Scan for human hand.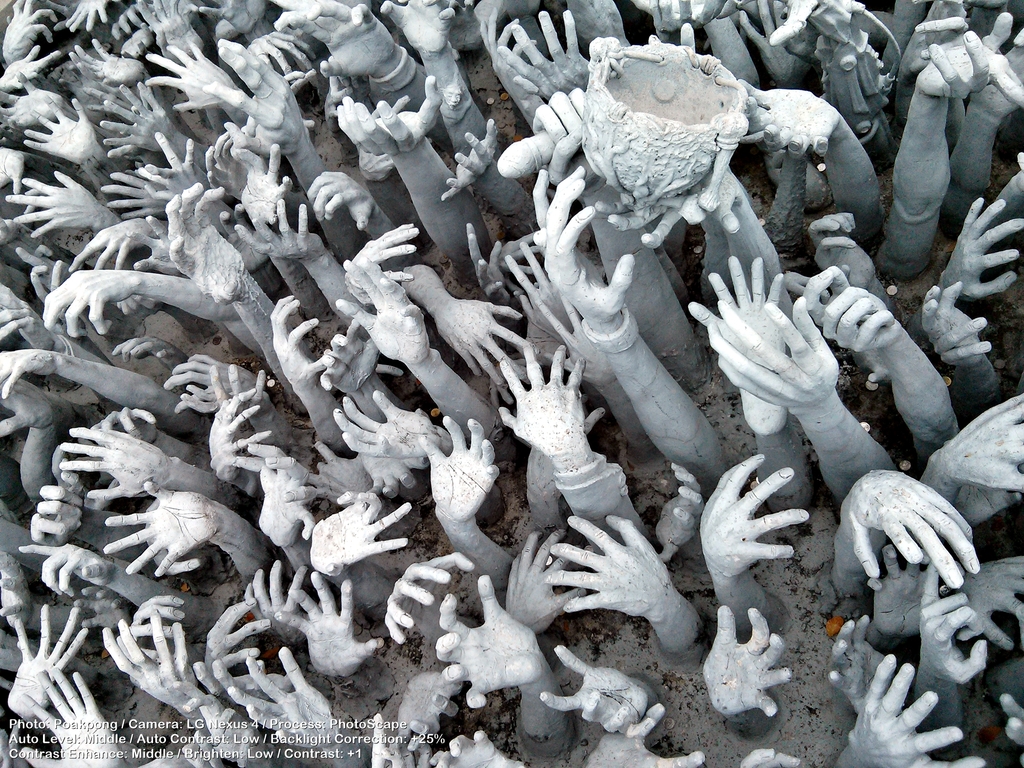
Scan result: {"left": 307, "top": 438, "right": 371, "bottom": 507}.
